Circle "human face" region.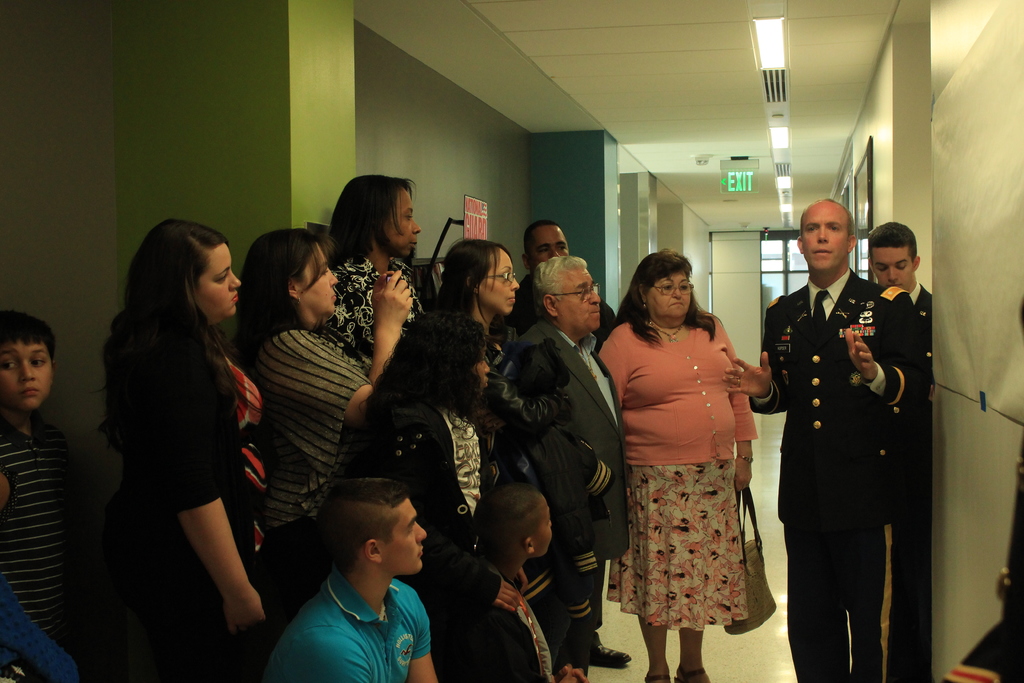
Region: bbox=[0, 344, 53, 410].
